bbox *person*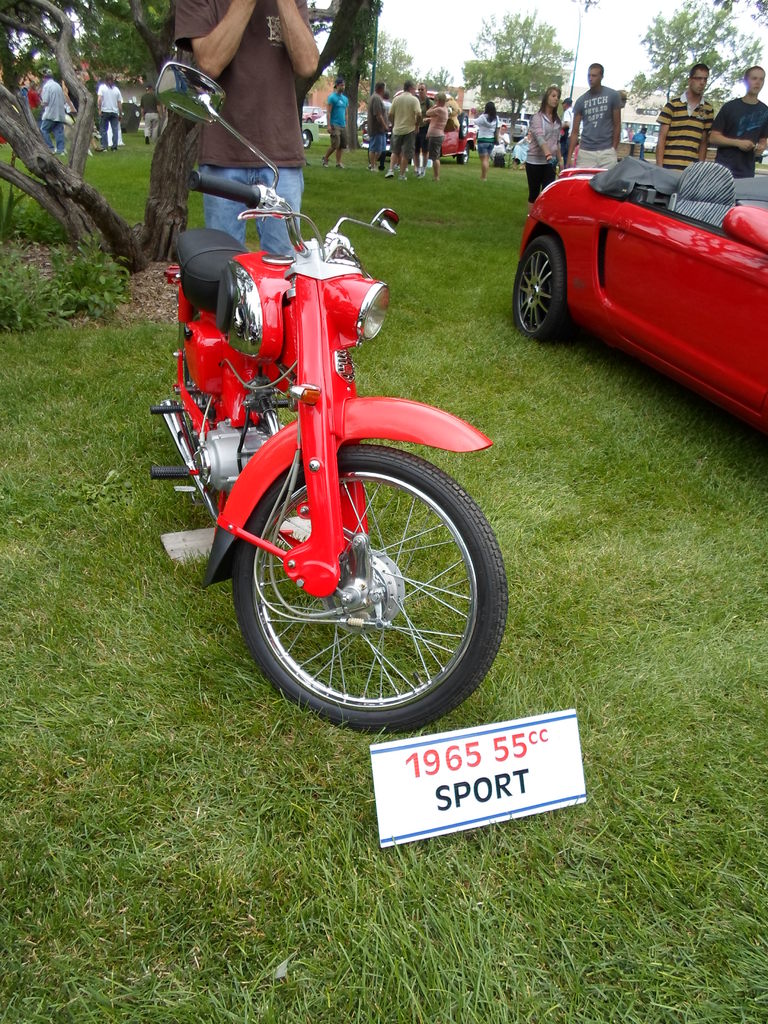
box=[323, 81, 353, 174]
